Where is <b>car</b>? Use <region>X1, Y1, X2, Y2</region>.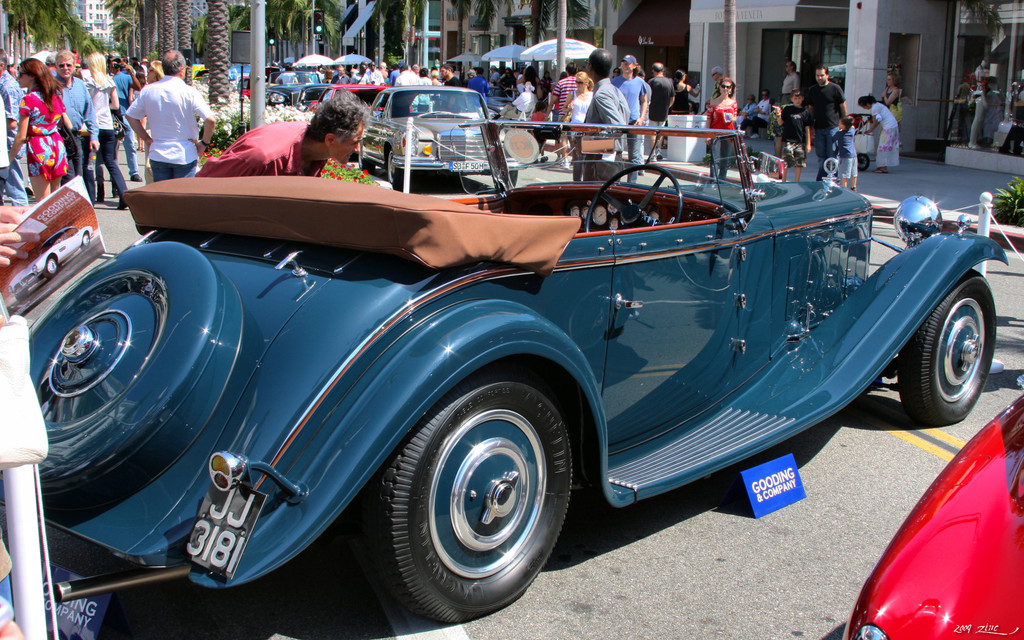
<region>839, 371, 1023, 639</region>.
